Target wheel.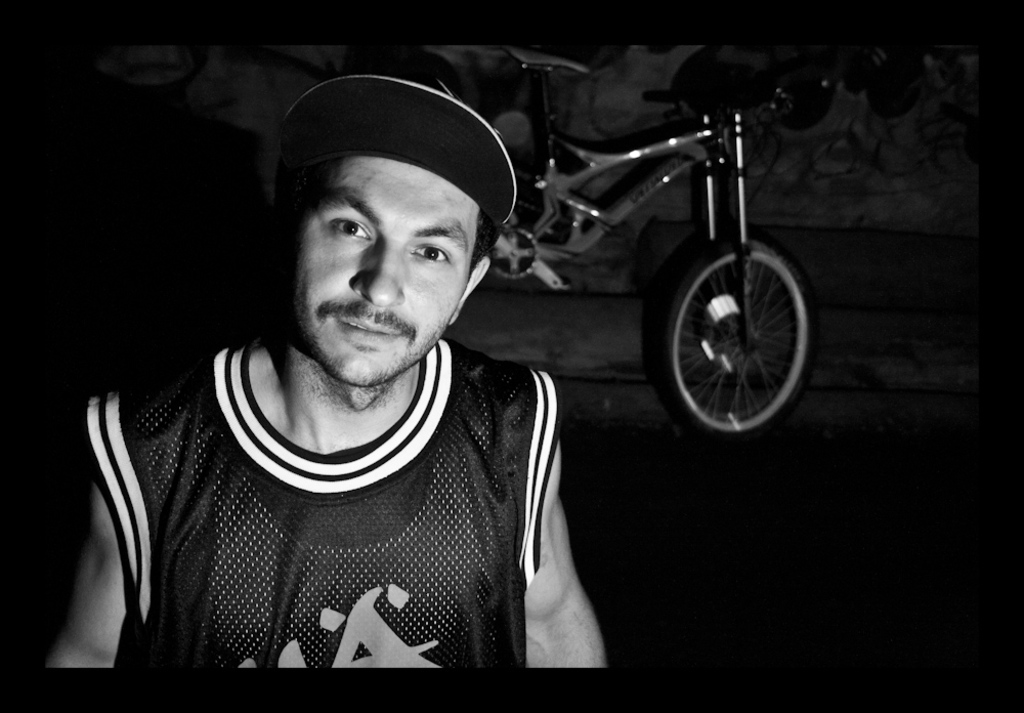
Target region: box=[642, 221, 816, 457].
